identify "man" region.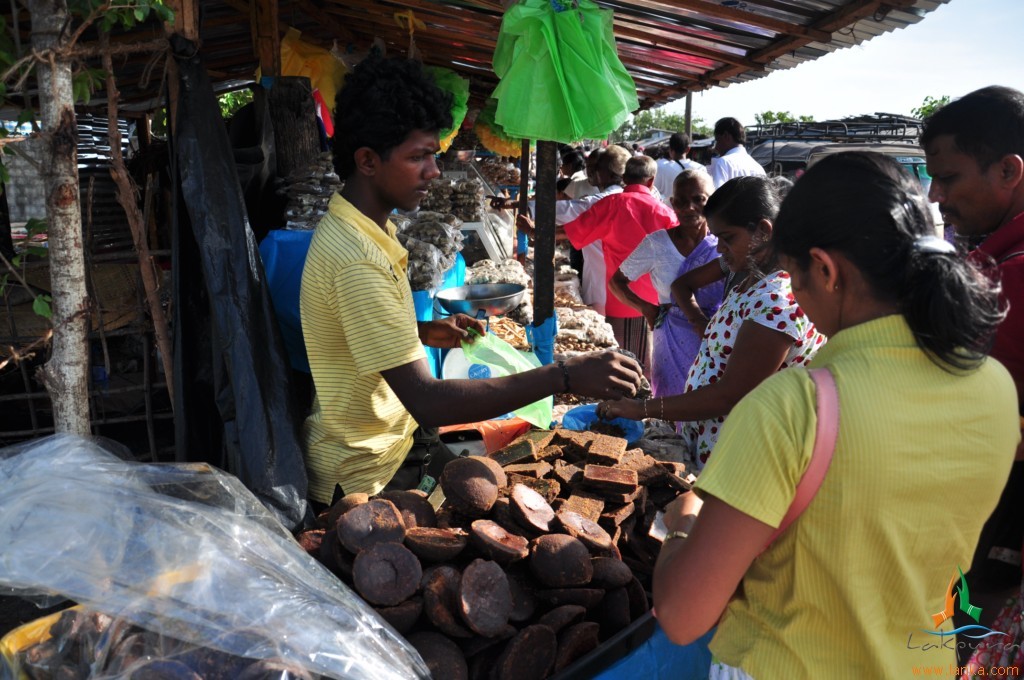
Region: [x1=909, y1=79, x2=1023, y2=599].
